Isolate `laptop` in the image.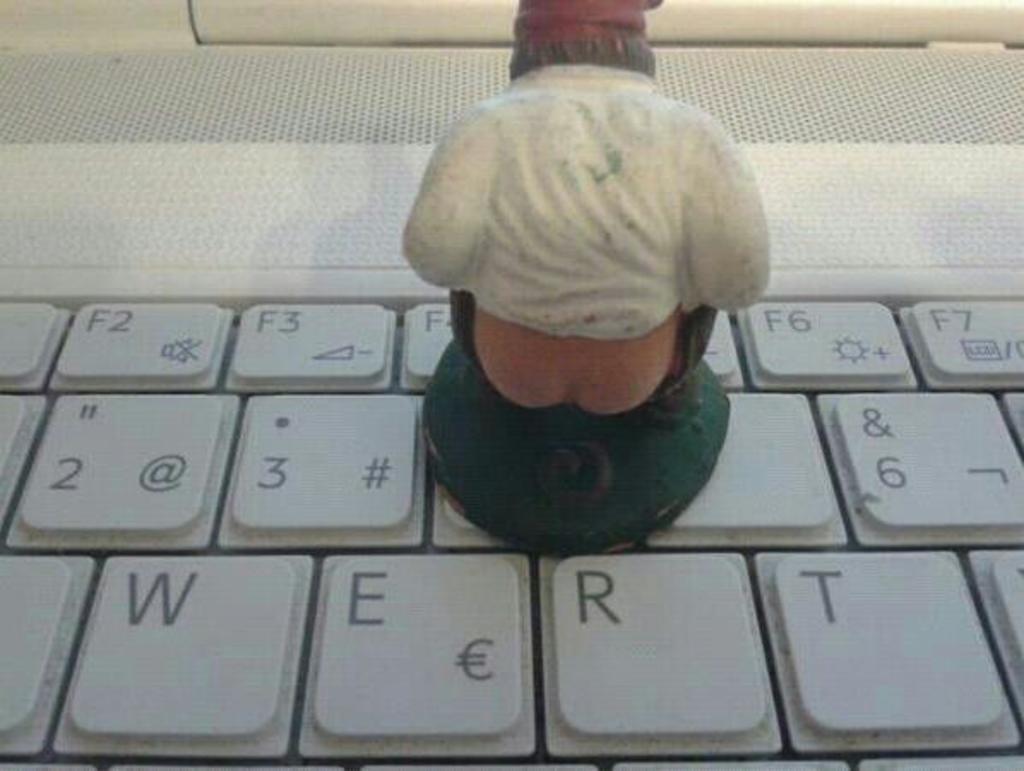
Isolated region: 0:0:1022:769.
